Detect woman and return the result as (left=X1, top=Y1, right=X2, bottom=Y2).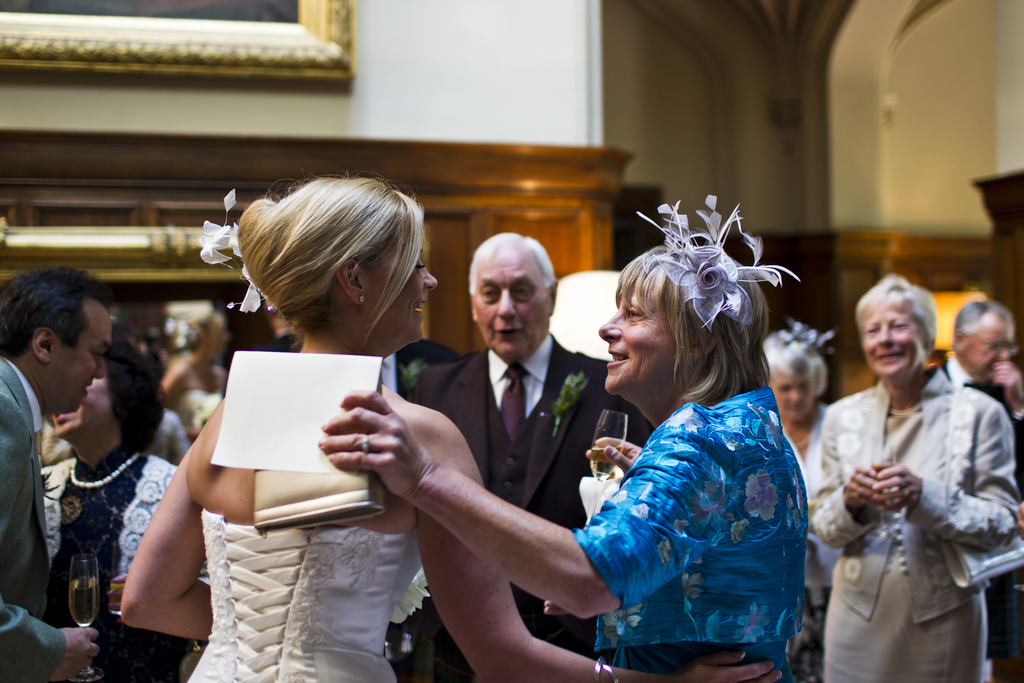
(left=756, top=331, right=847, bottom=682).
